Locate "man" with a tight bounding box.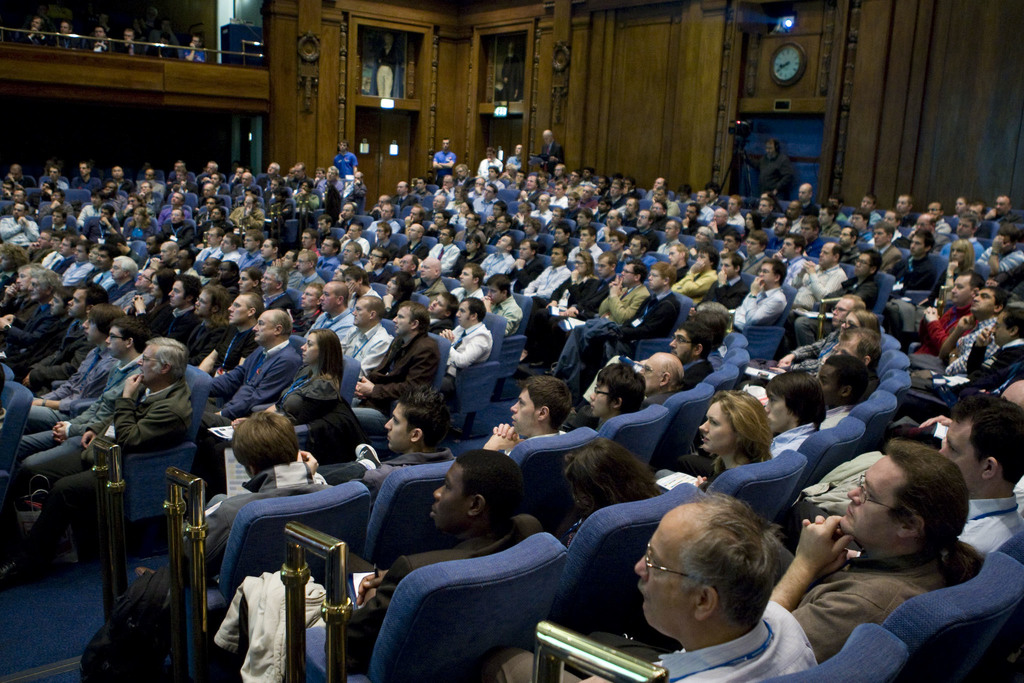
(374, 31, 397, 97).
